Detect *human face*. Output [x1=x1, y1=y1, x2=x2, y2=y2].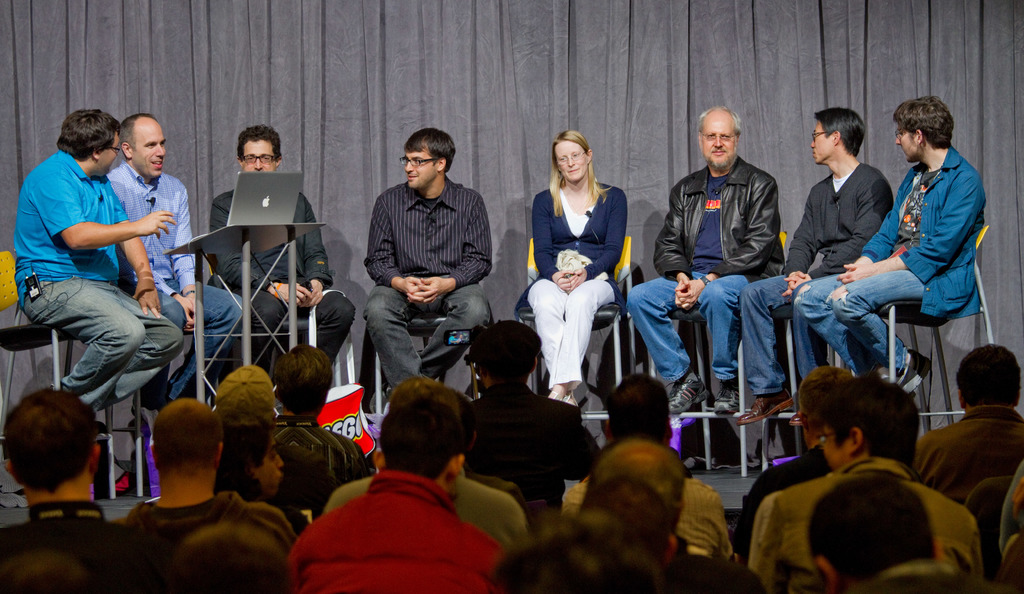
[x1=242, y1=139, x2=280, y2=173].
